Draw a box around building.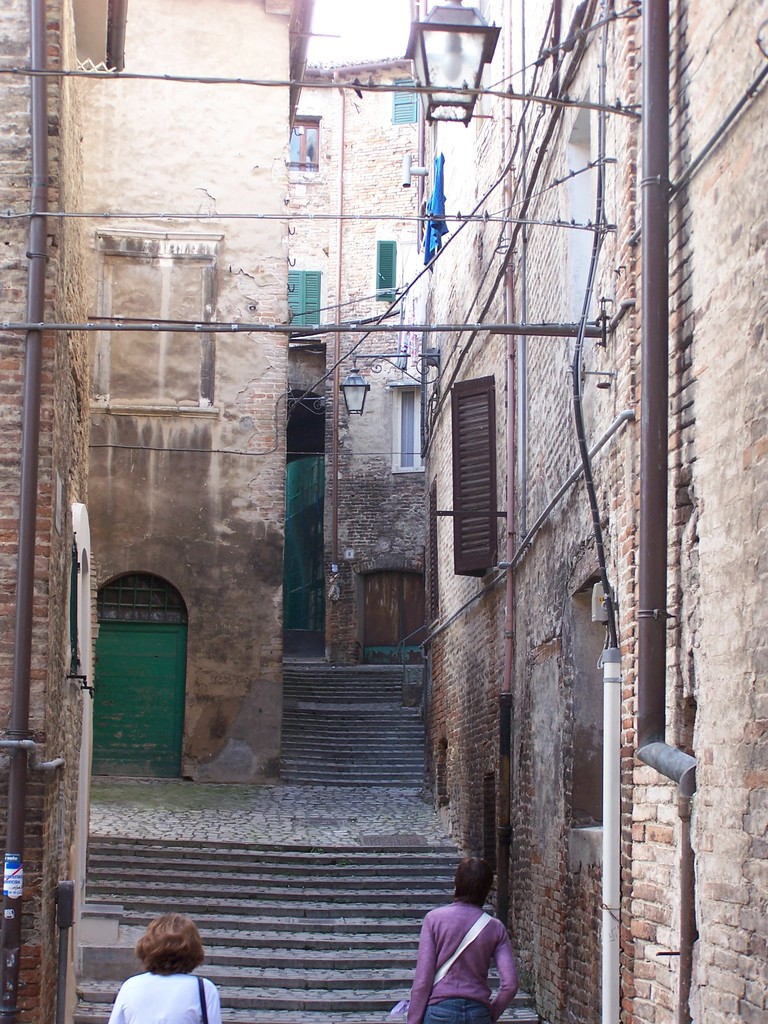
289, 56, 429, 664.
